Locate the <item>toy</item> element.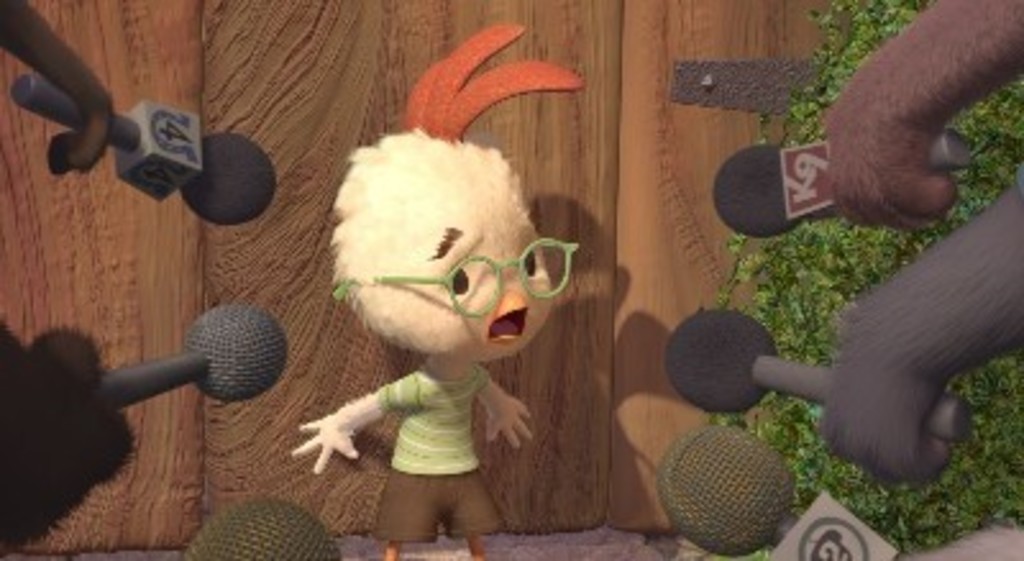
Element bbox: {"x1": 0, "y1": 0, "x2": 118, "y2": 179}.
